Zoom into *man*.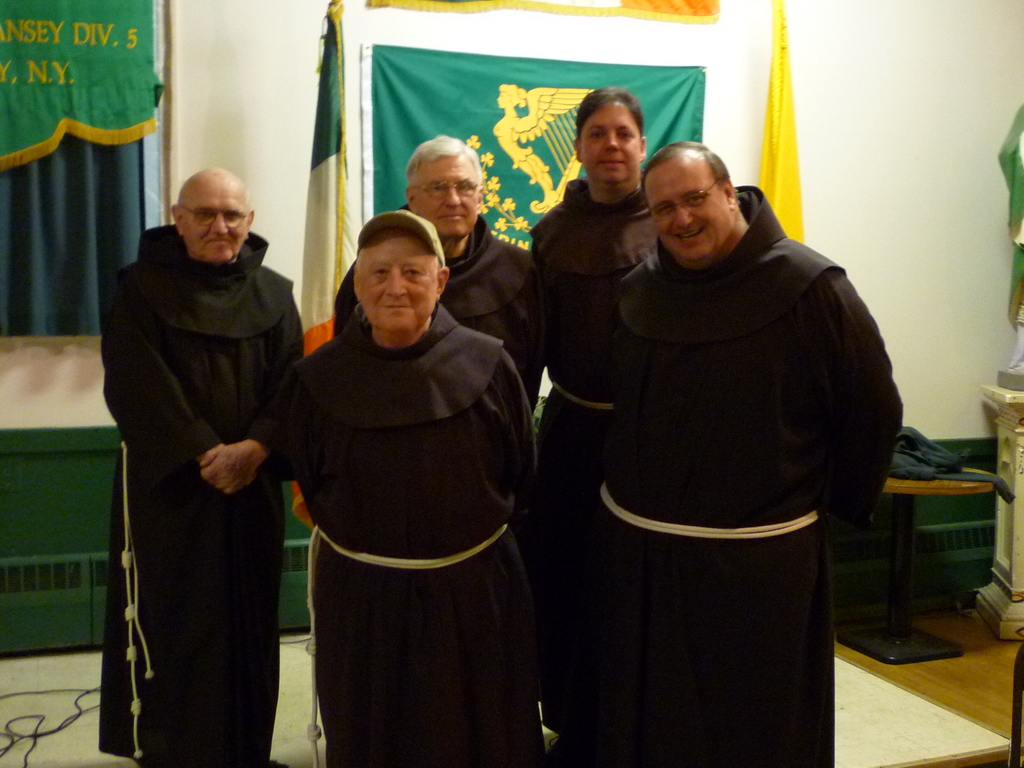
Zoom target: rect(328, 136, 547, 431).
